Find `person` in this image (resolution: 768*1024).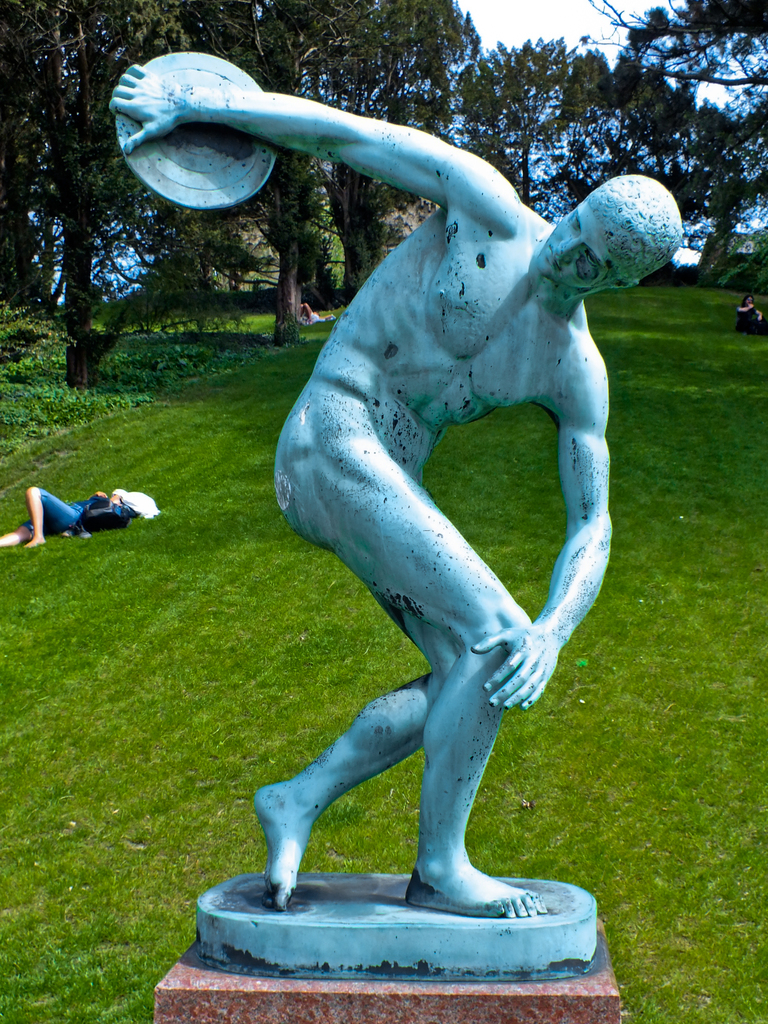
[x1=0, y1=483, x2=157, y2=556].
